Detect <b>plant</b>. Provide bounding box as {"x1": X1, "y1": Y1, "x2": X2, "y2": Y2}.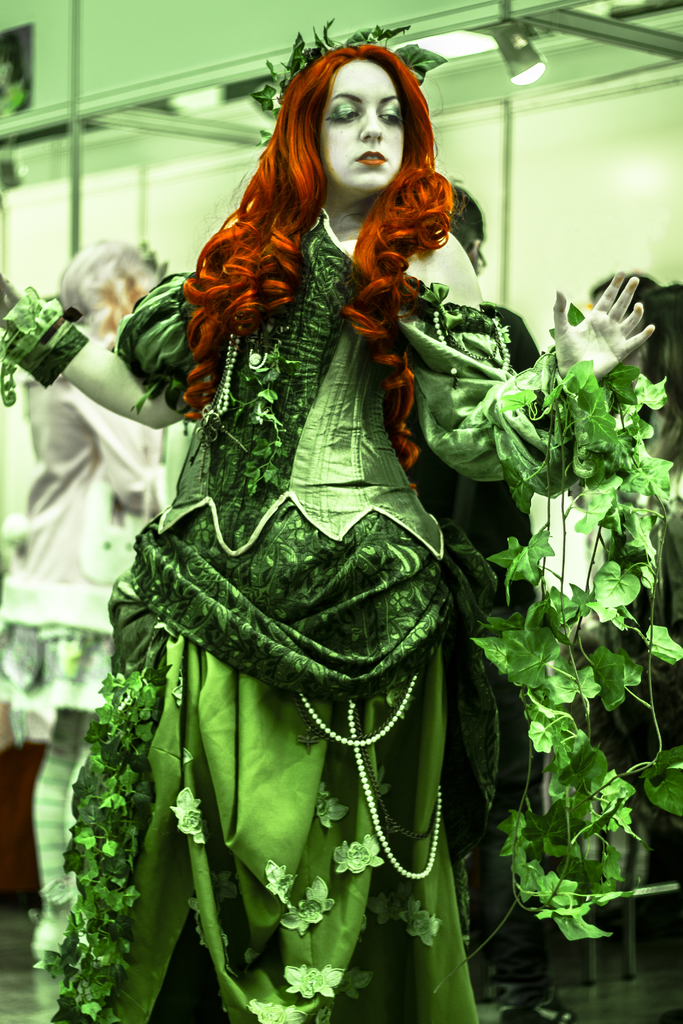
{"x1": 47, "y1": 636, "x2": 162, "y2": 1023}.
